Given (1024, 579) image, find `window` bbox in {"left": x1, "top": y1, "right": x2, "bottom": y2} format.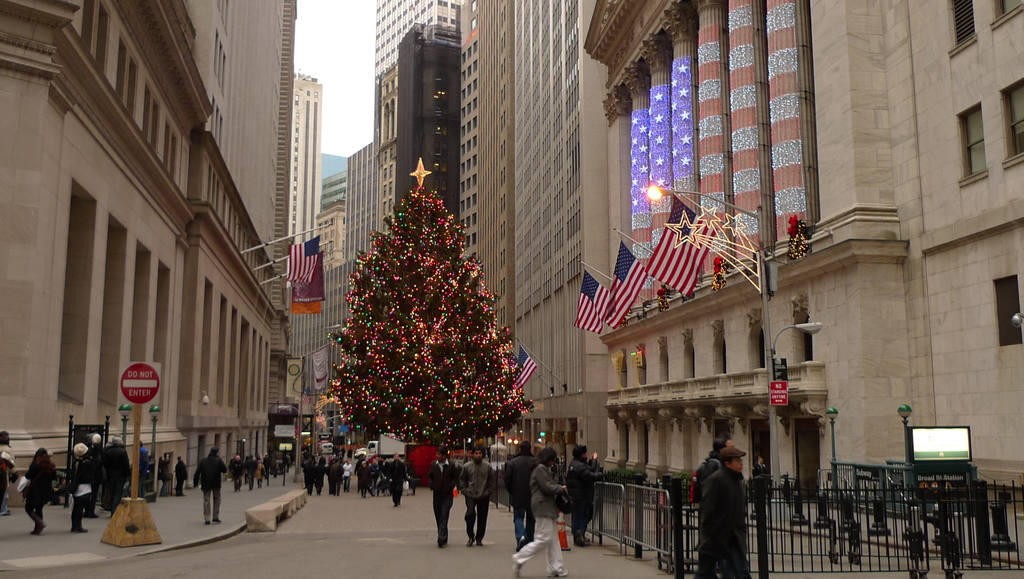
{"left": 1002, "top": 82, "right": 1023, "bottom": 159}.
